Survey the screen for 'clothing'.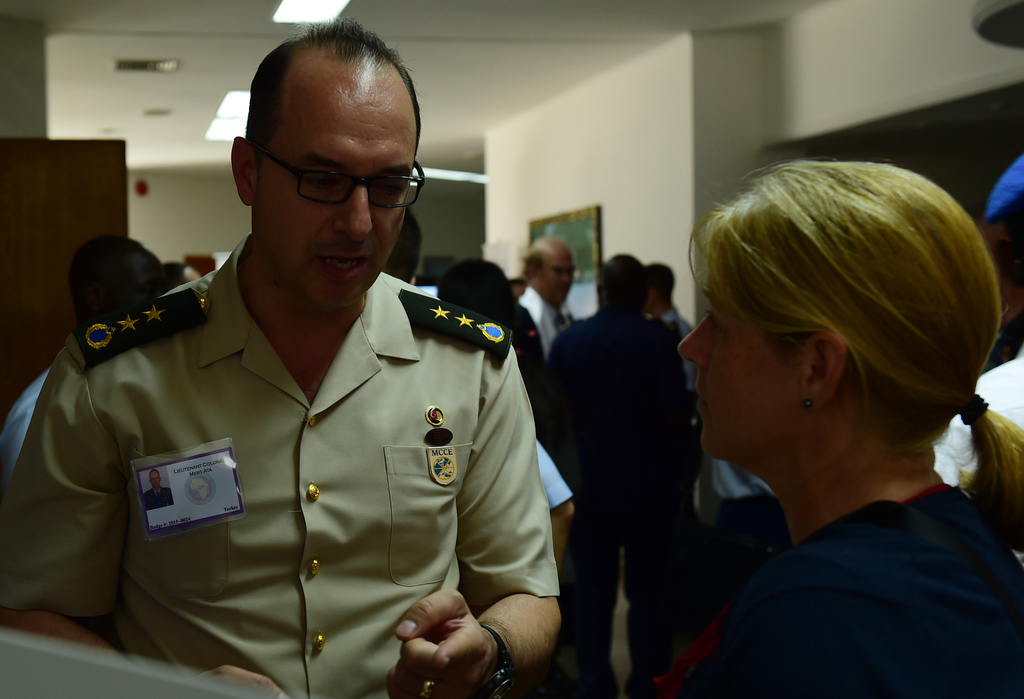
Survey found: <region>534, 296, 691, 684</region>.
